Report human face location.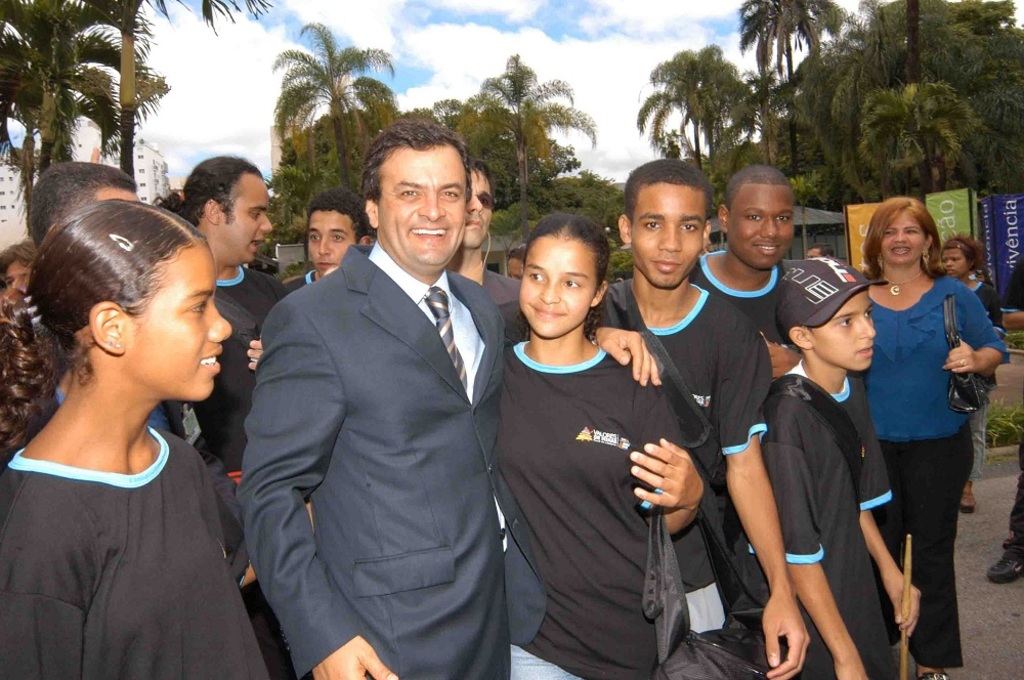
Report: x1=222 y1=177 x2=278 y2=261.
